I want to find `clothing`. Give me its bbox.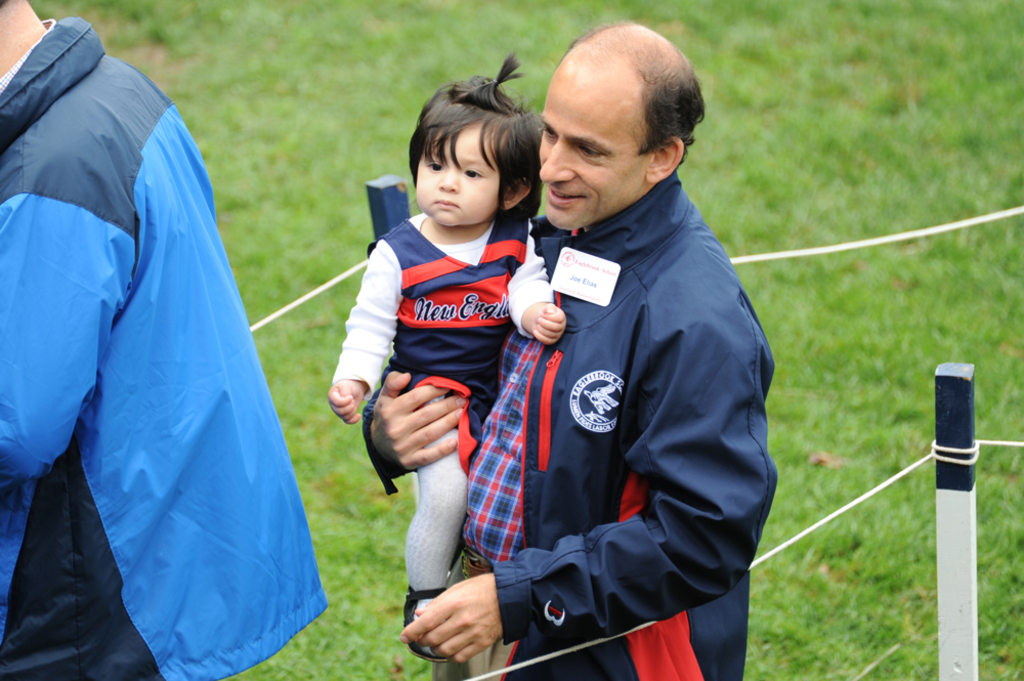
0,11,334,680.
